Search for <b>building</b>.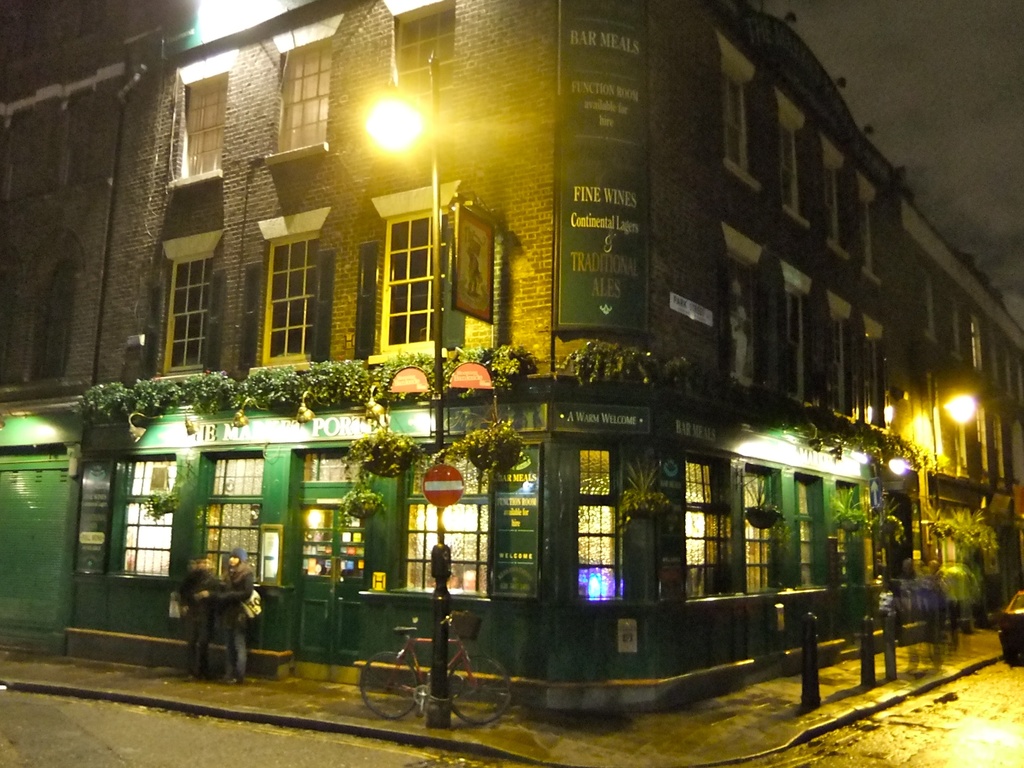
Found at locate(63, 0, 1023, 715).
